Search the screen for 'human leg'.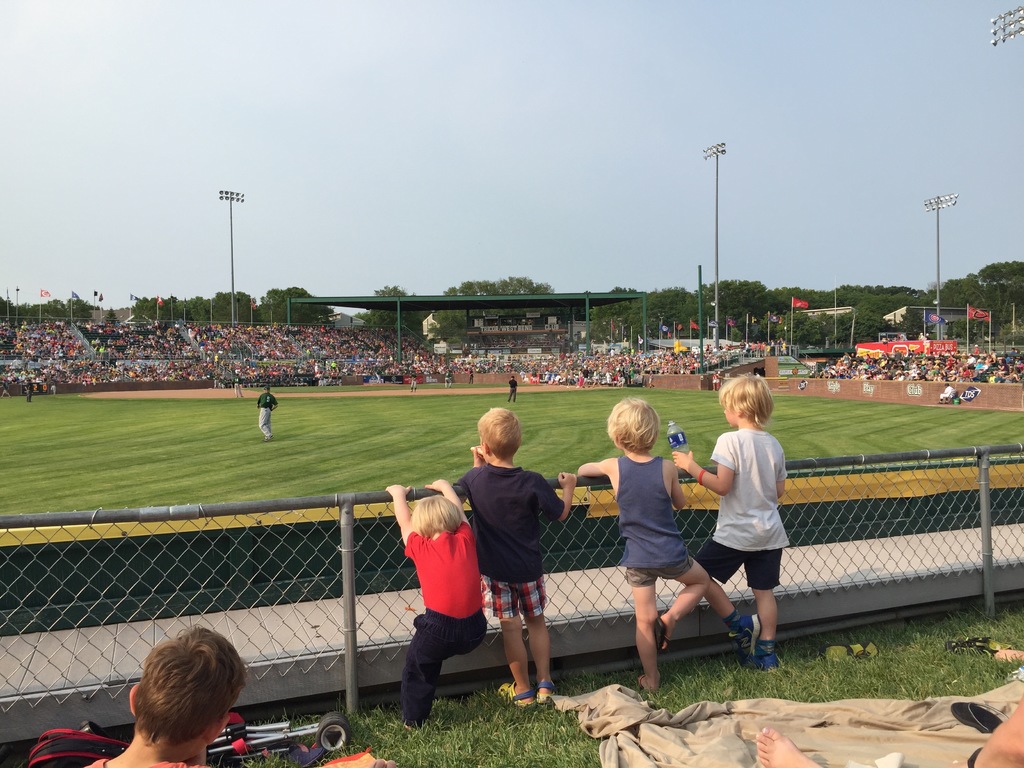
Found at <box>650,542,717,651</box>.
